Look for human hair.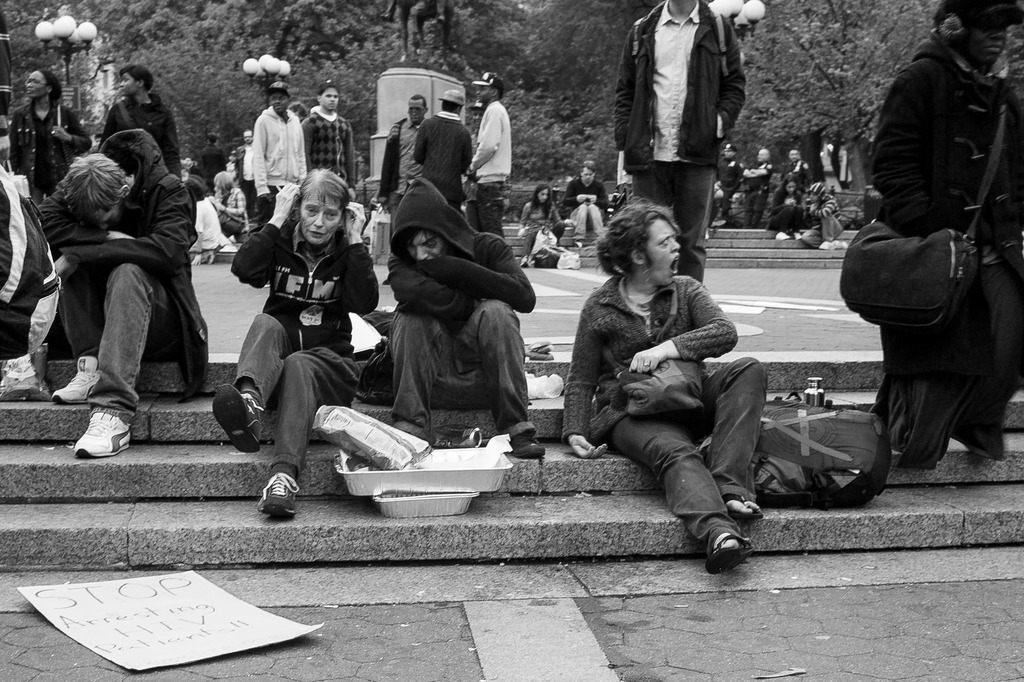
Found: detection(116, 62, 156, 87).
